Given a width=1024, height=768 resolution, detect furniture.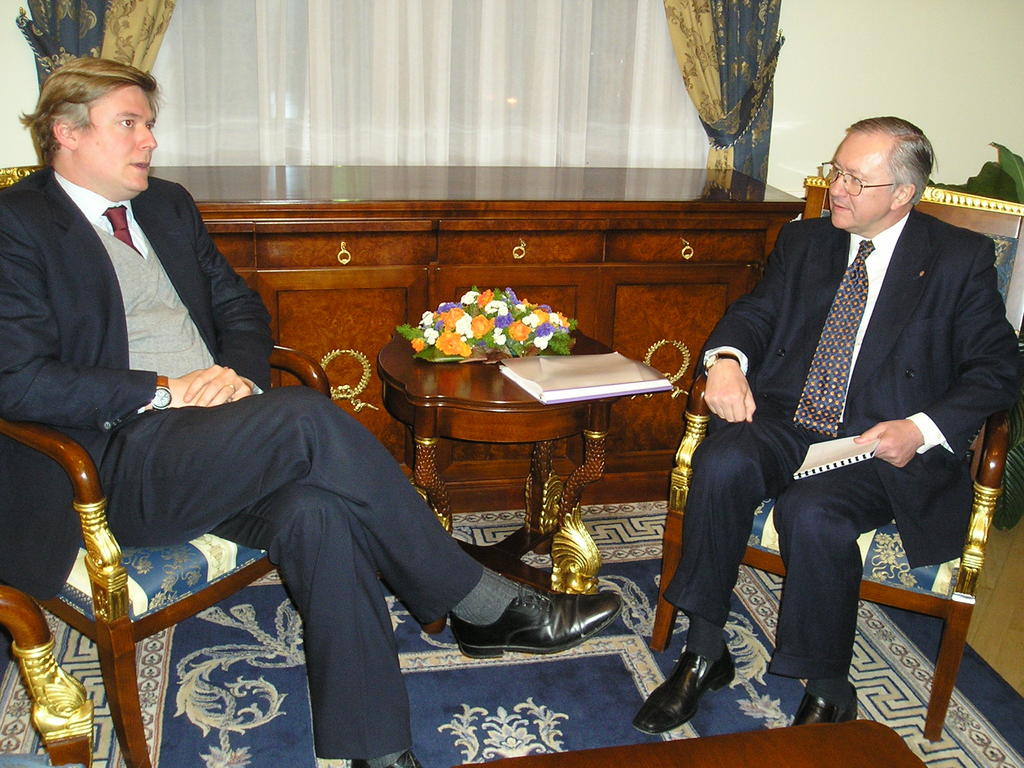
(376, 333, 614, 634).
